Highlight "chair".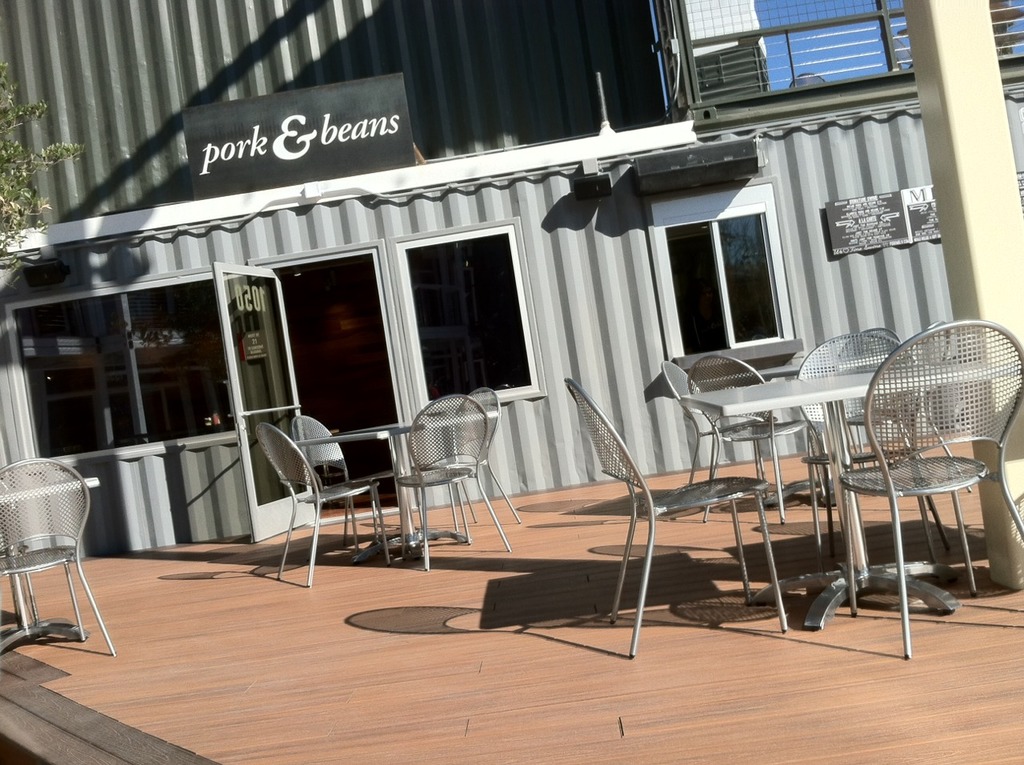
Highlighted region: 661 353 767 523.
